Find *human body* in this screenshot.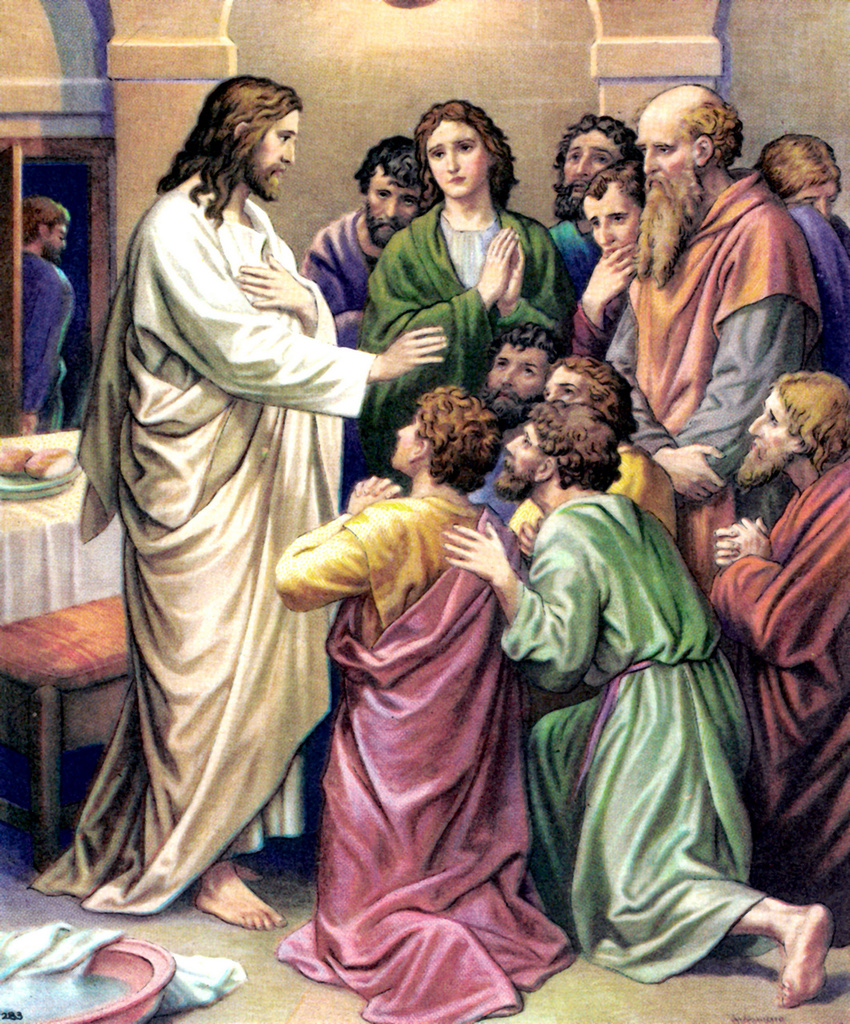
The bounding box for *human body* is locate(437, 487, 837, 1014).
